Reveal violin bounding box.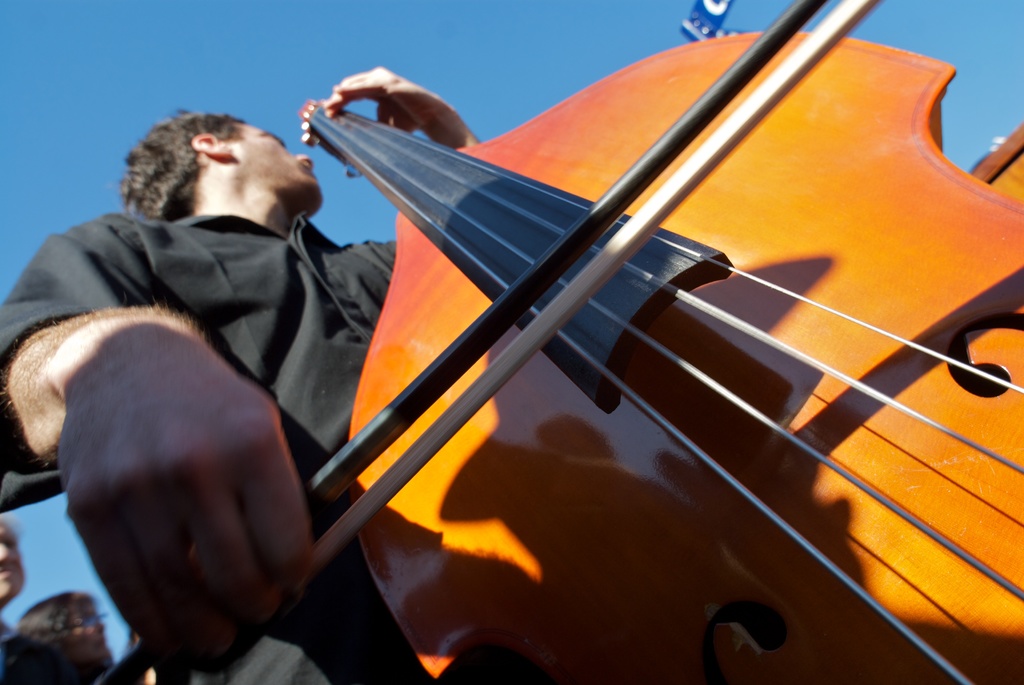
Revealed: 87, 0, 1023, 684.
